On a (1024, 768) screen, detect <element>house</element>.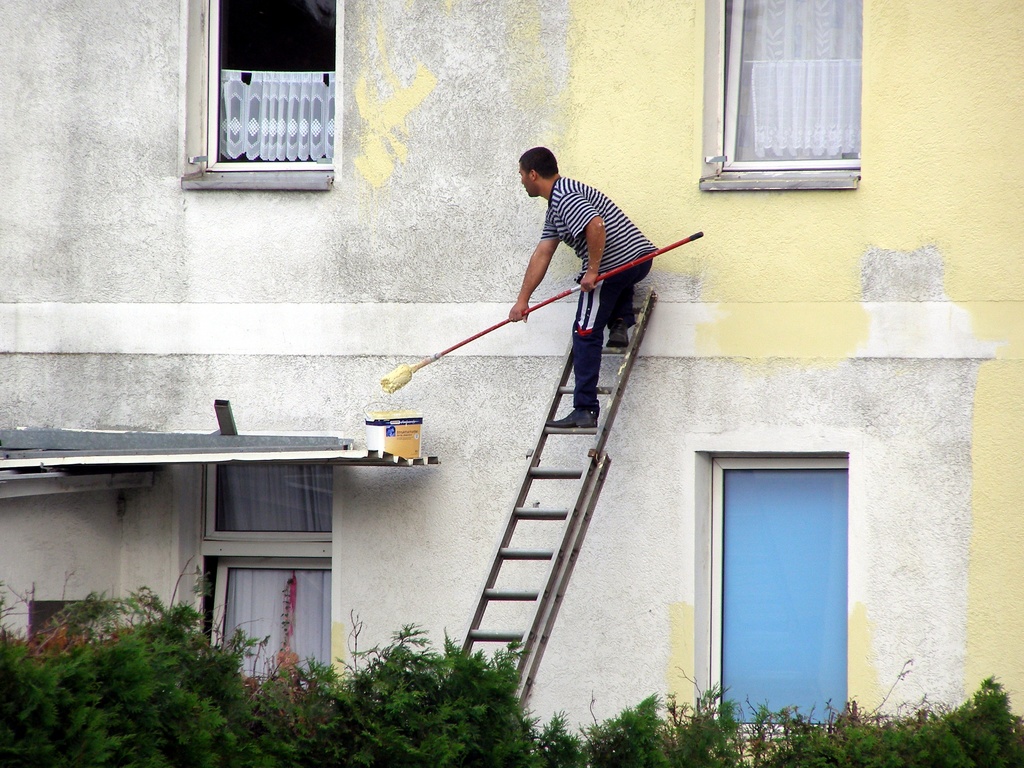
bbox=(3, 0, 1023, 748).
